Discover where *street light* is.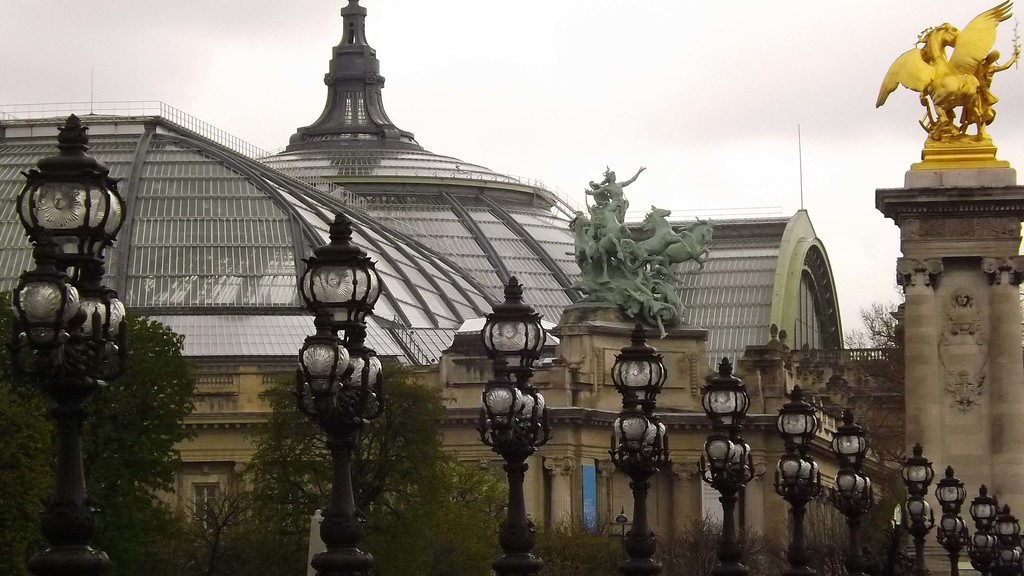
Discovered at (x1=775, y1=392, x2=813, y2=575).
